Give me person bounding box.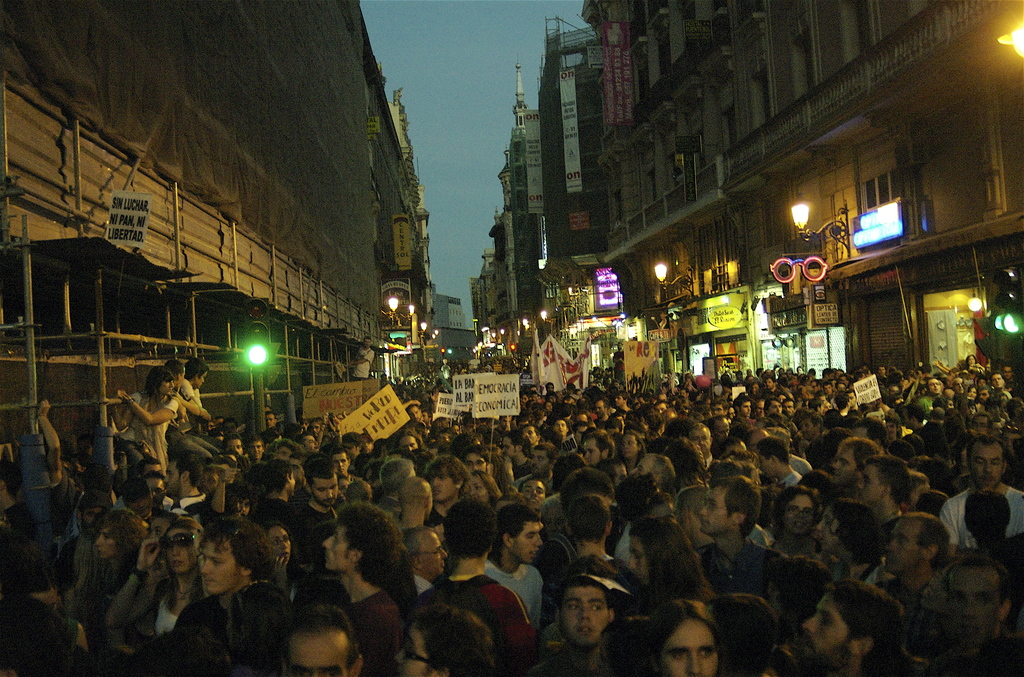
[330,449,353,477].
